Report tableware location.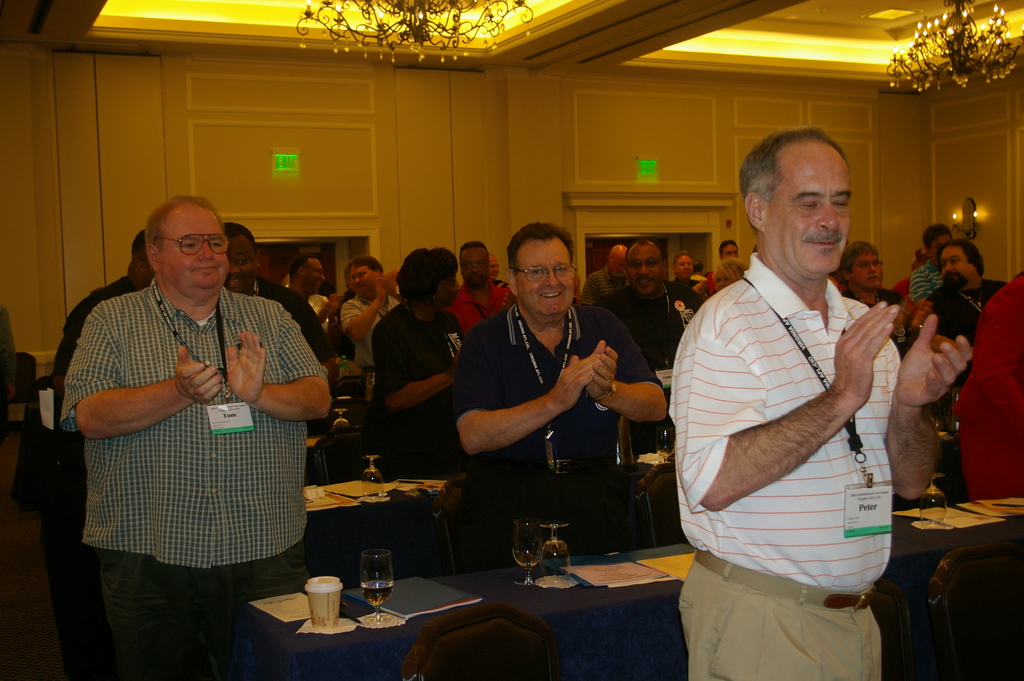
Report: box=[362, 454, 384, 503].
